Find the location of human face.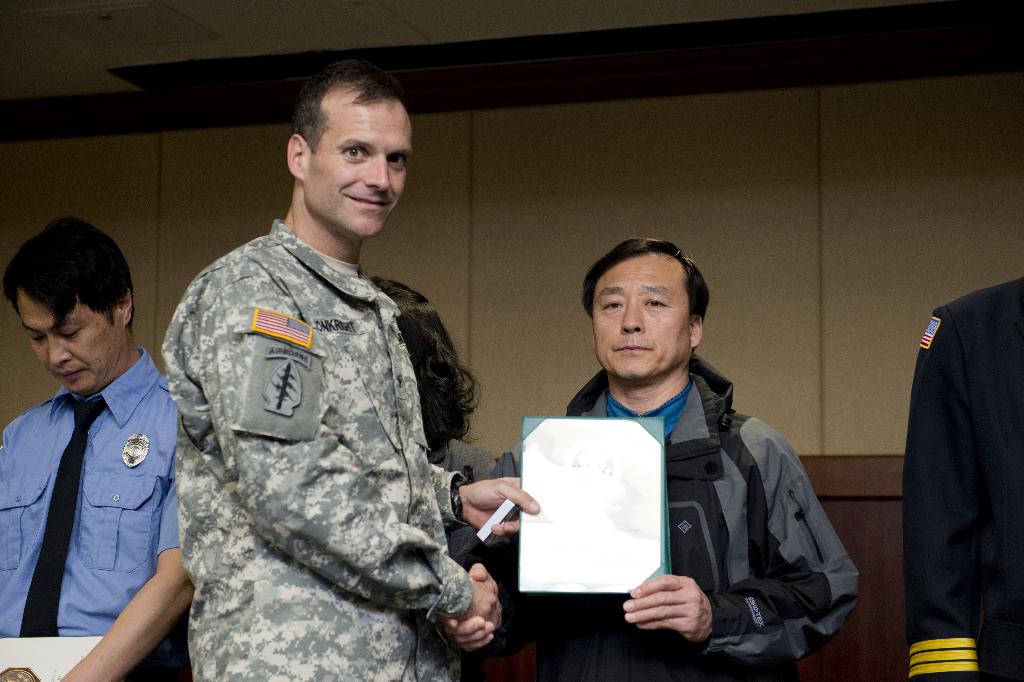
Location: pyautogui.locateOnScreen(307, 87, 410, 235).
